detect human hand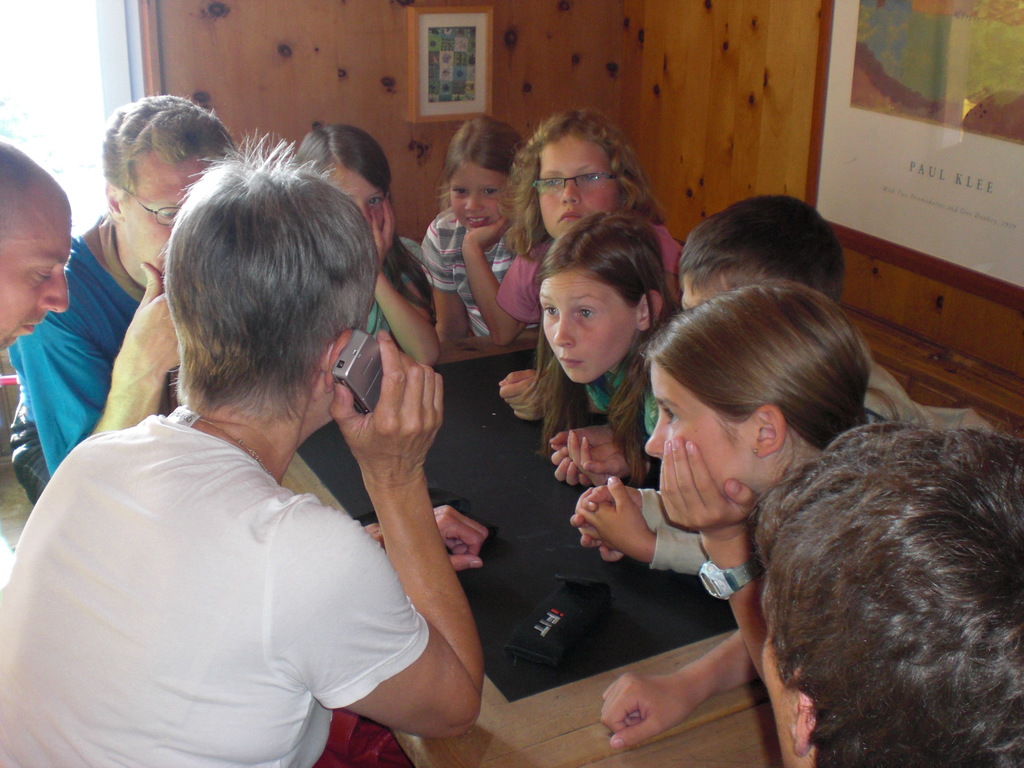
left=563, top=426, right=630, bottom=488
